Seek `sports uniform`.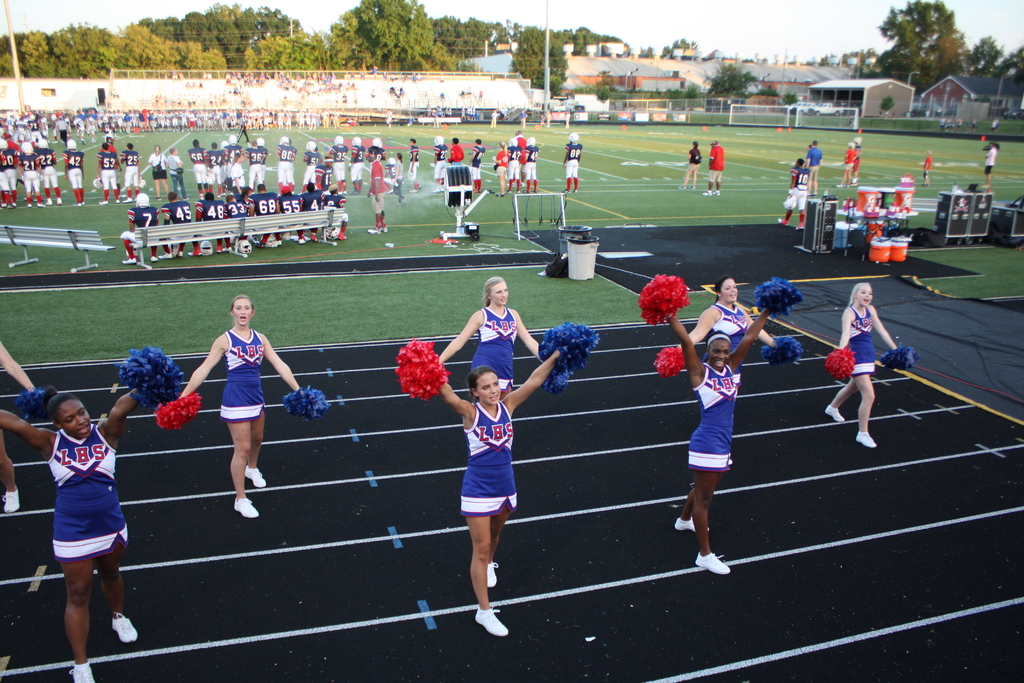
<bbox>212, 325, 271, 438</bbox>.
